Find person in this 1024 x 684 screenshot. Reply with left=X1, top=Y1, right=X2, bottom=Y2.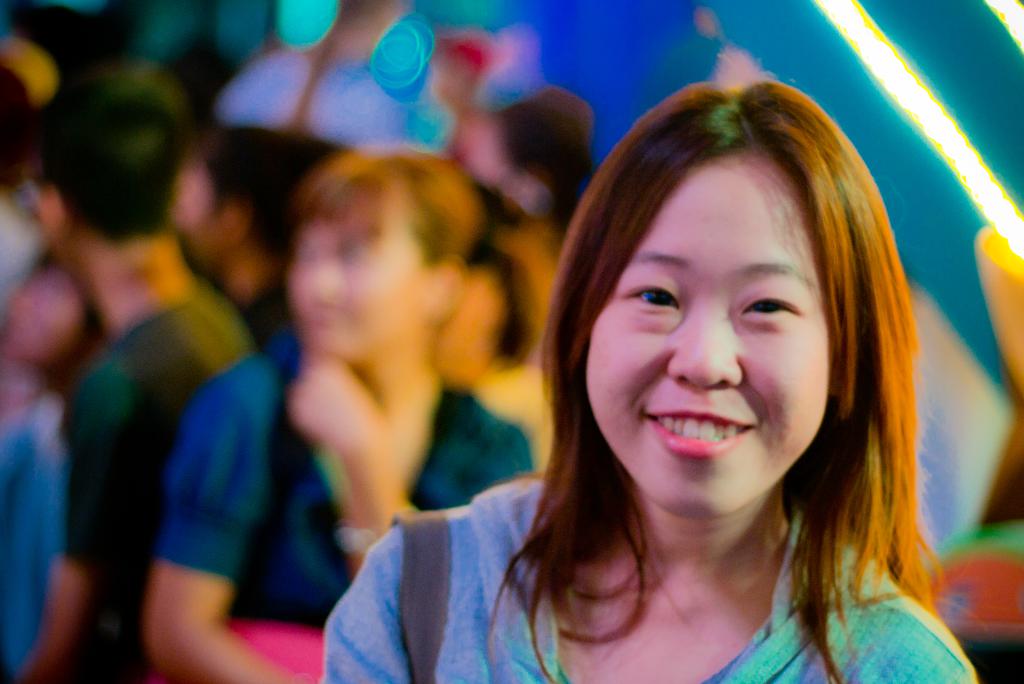
left=314, top=77, right=983, bottom=683.
